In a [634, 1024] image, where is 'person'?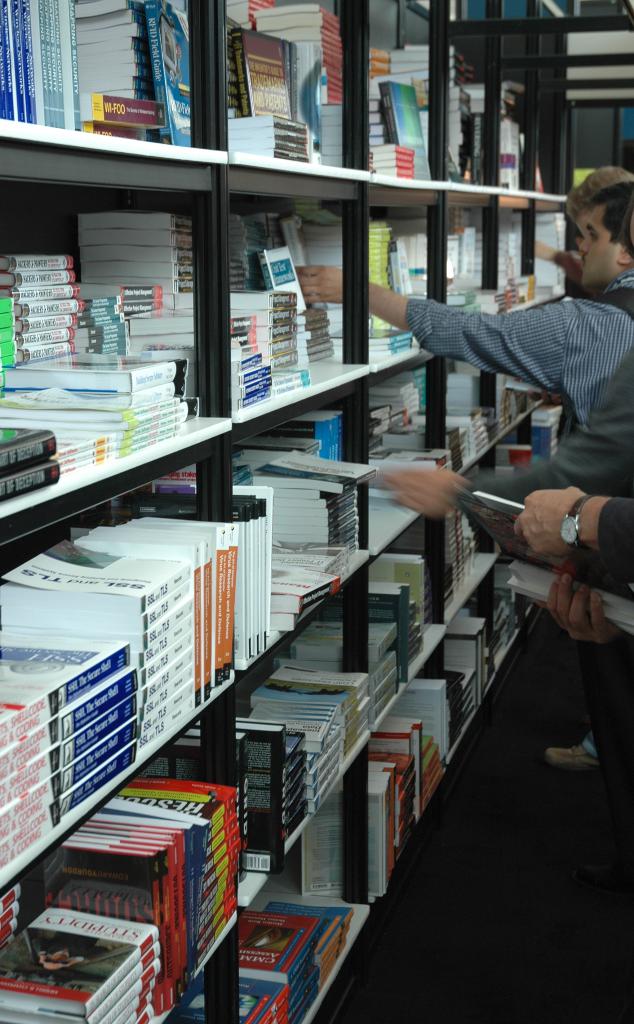
<bbox>279, 182, 633, 767</bbox>.
